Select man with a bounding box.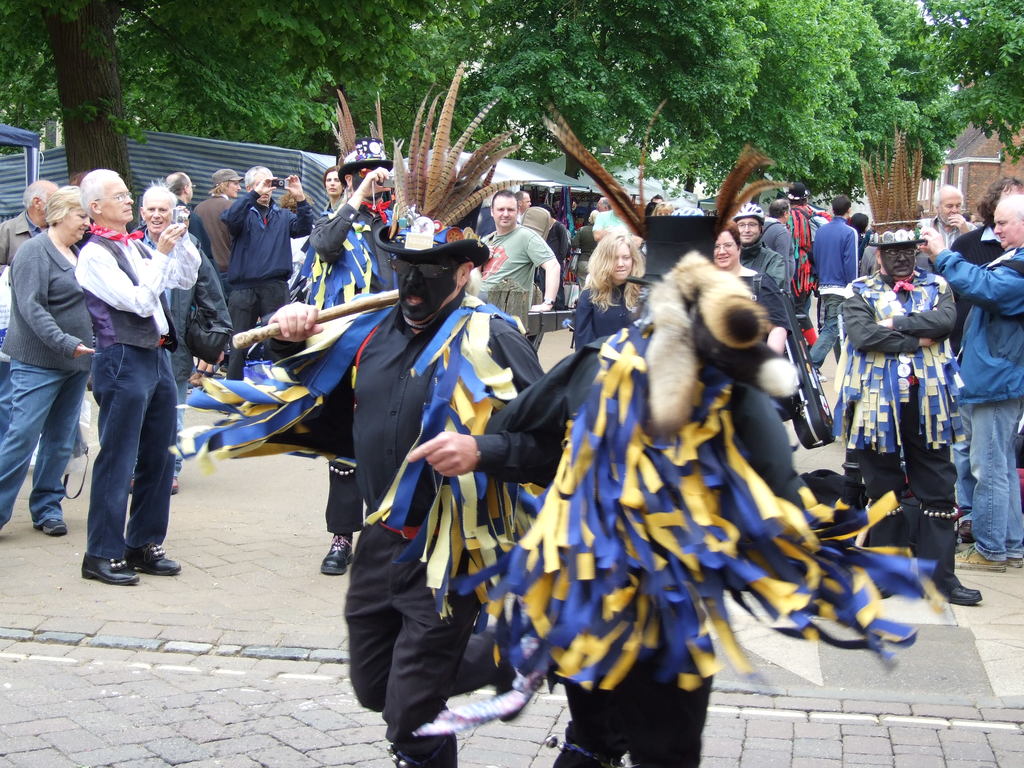
[left=476, top=275, right=798, bottom=767].
